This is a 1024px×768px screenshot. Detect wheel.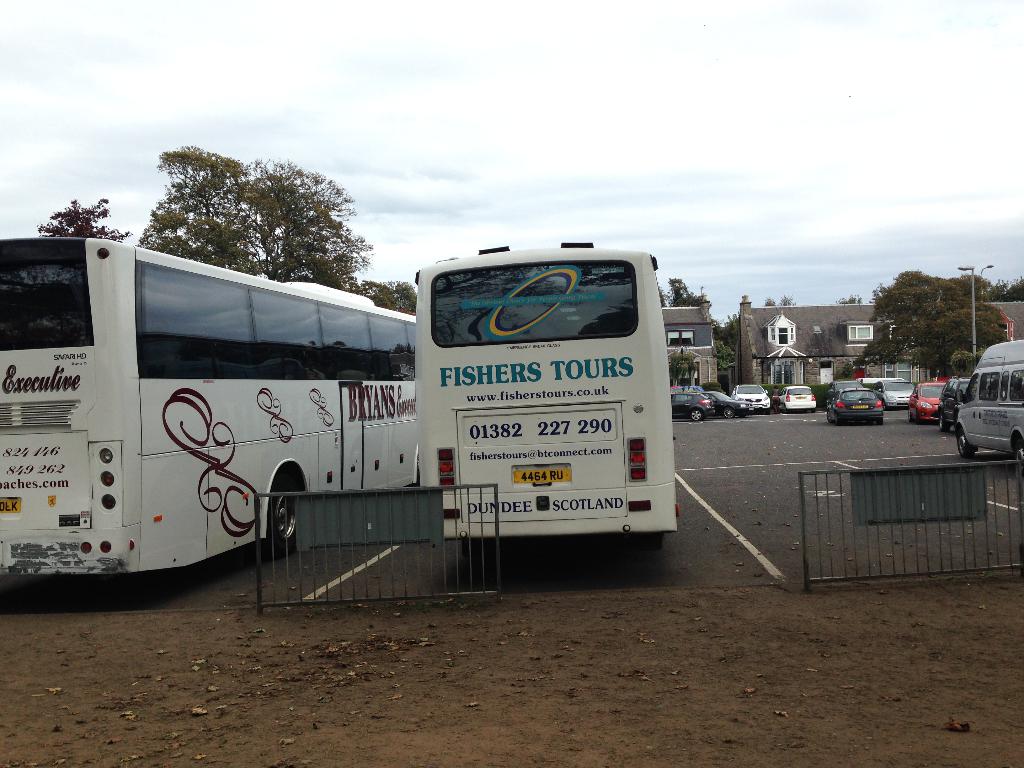
{"left": 834, "top": 412, "right": 841, "bottom": 423}.
